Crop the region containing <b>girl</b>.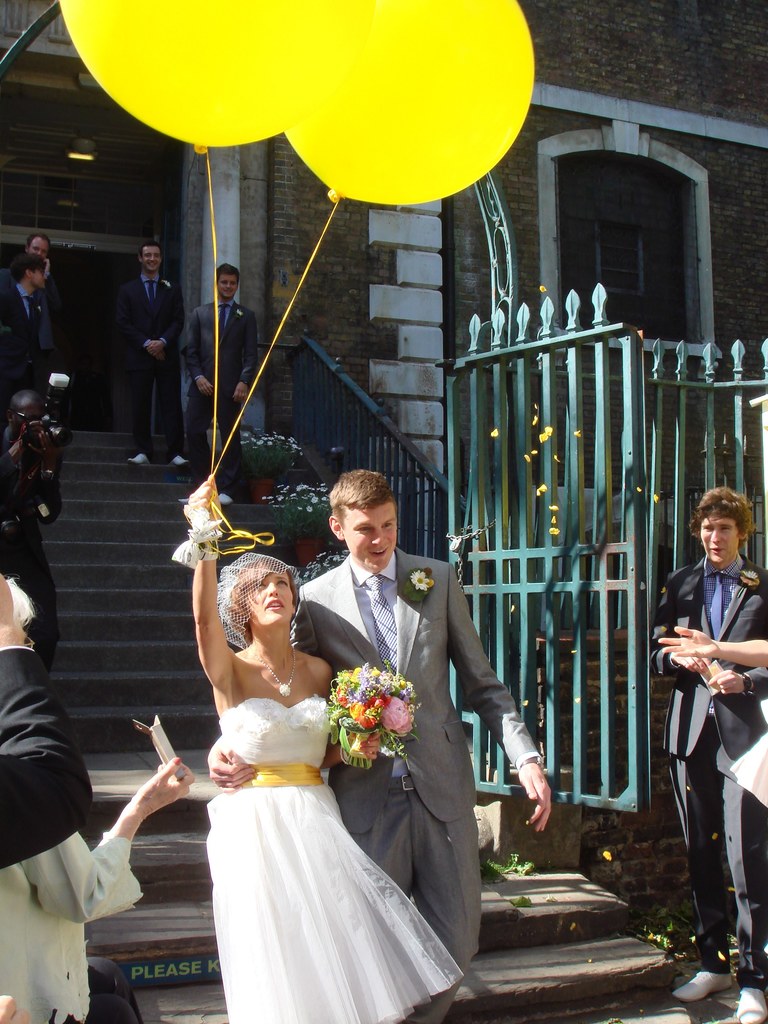
Crop region: [196, 474, 461, 1023].
